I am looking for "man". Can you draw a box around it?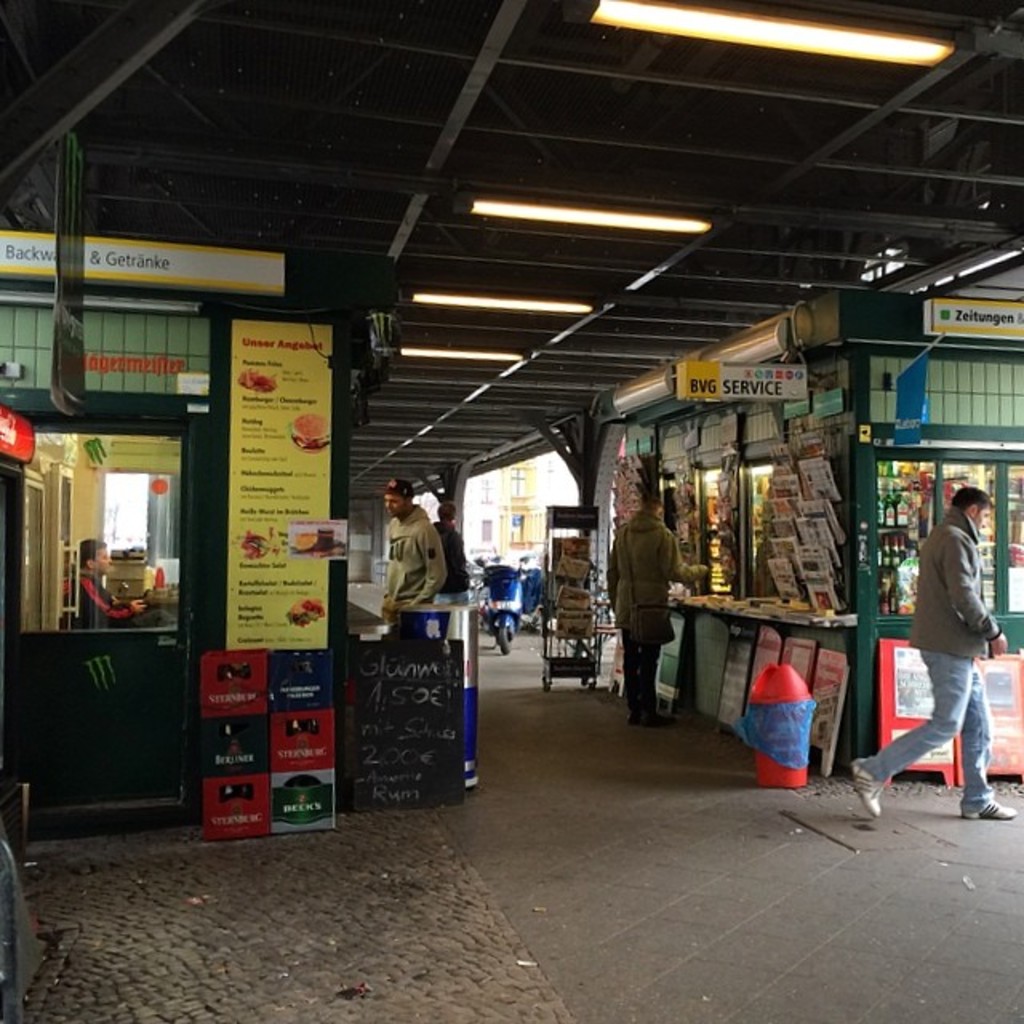
Sure, the bounding box is x1=70, y1=541, x2=146, y2=627.
